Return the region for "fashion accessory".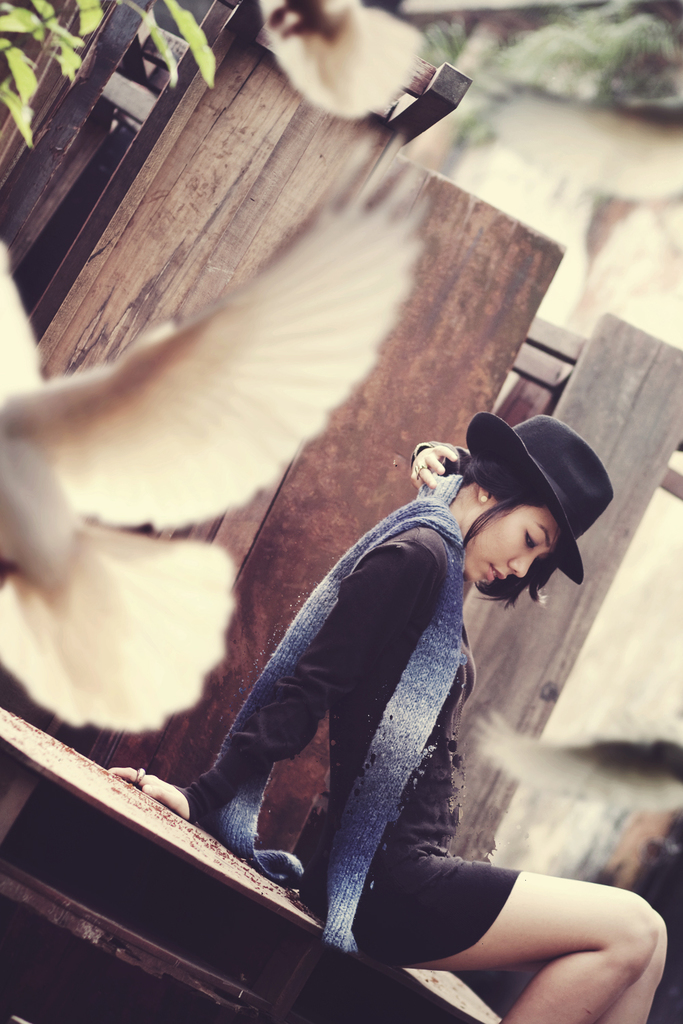
[x1=465, y1=409, x2=616, y2=582].
